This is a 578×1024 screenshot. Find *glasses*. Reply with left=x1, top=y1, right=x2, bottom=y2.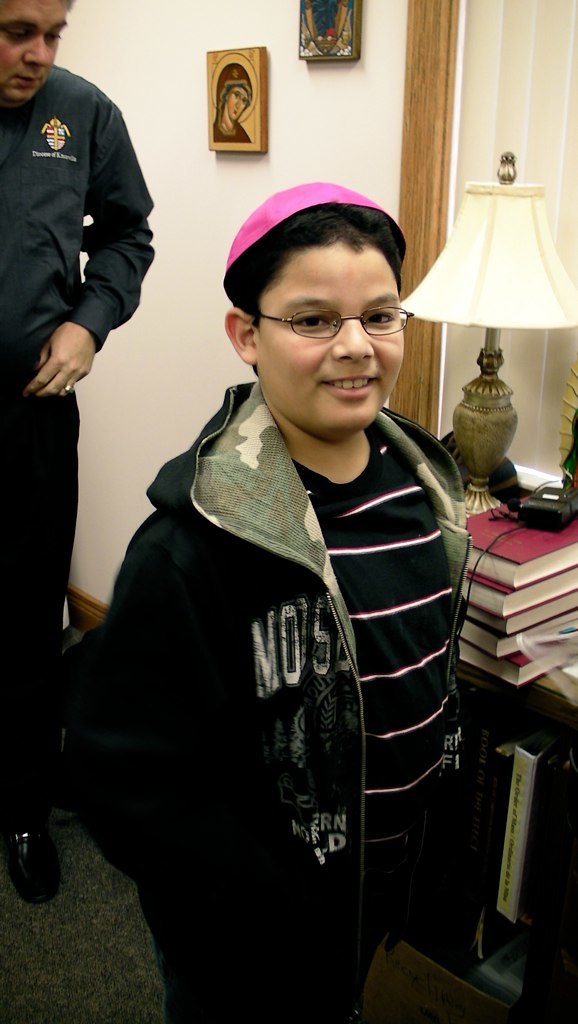
left=239, top=284, right=419, bottom=344.
